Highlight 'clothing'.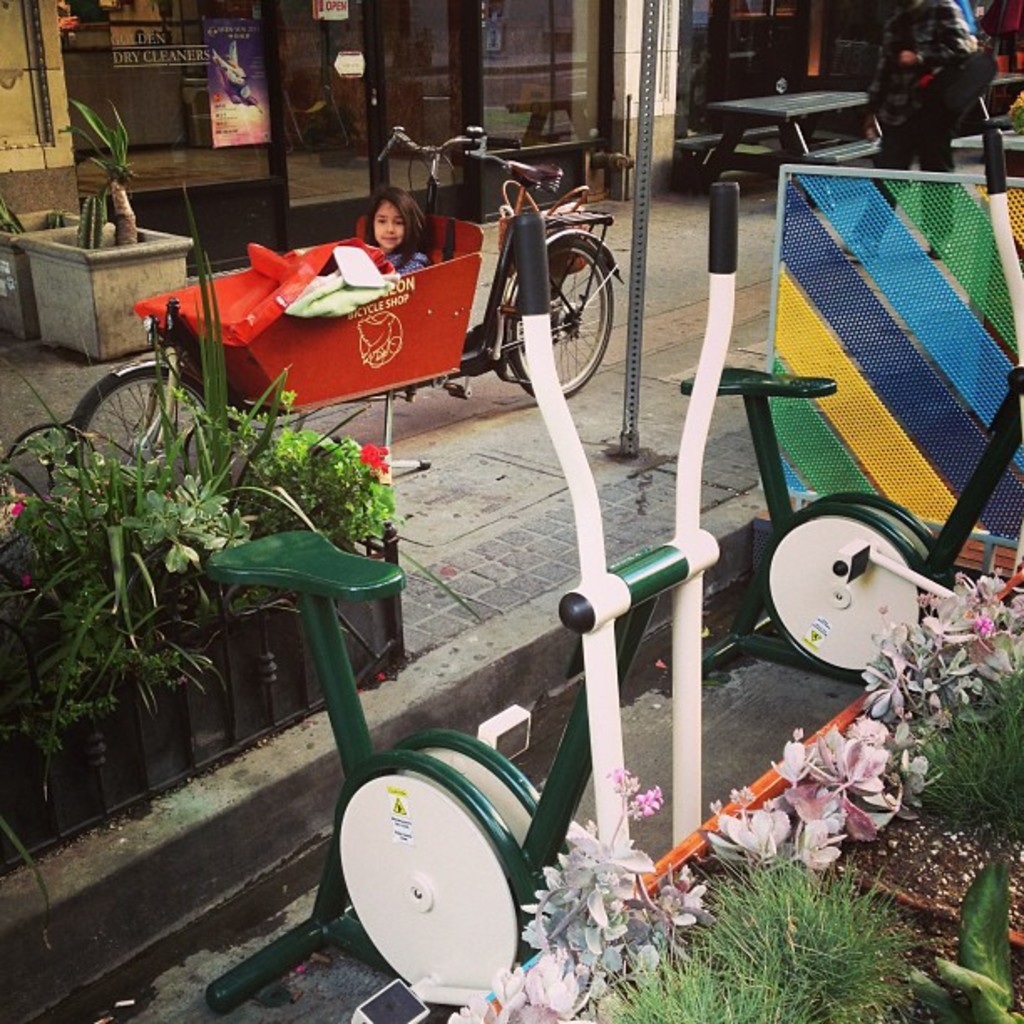
Highlighted region: <region>865, 0, 959, 246</region>.
